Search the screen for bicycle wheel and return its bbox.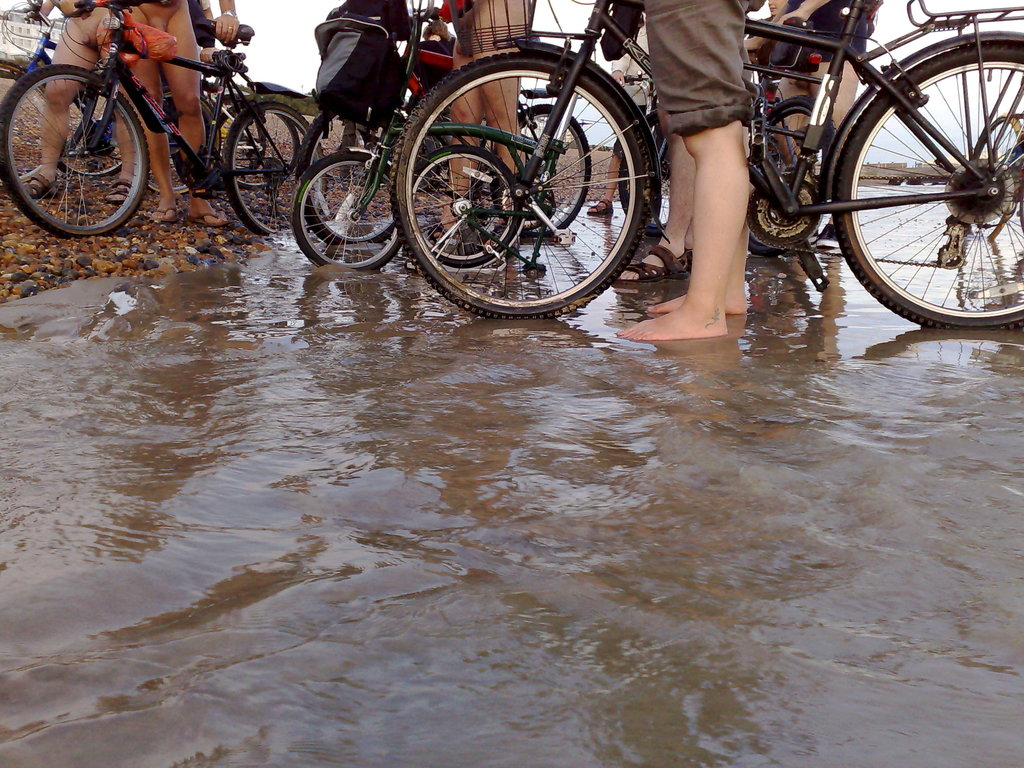
Found: detection(617, 122, 674, 234).
